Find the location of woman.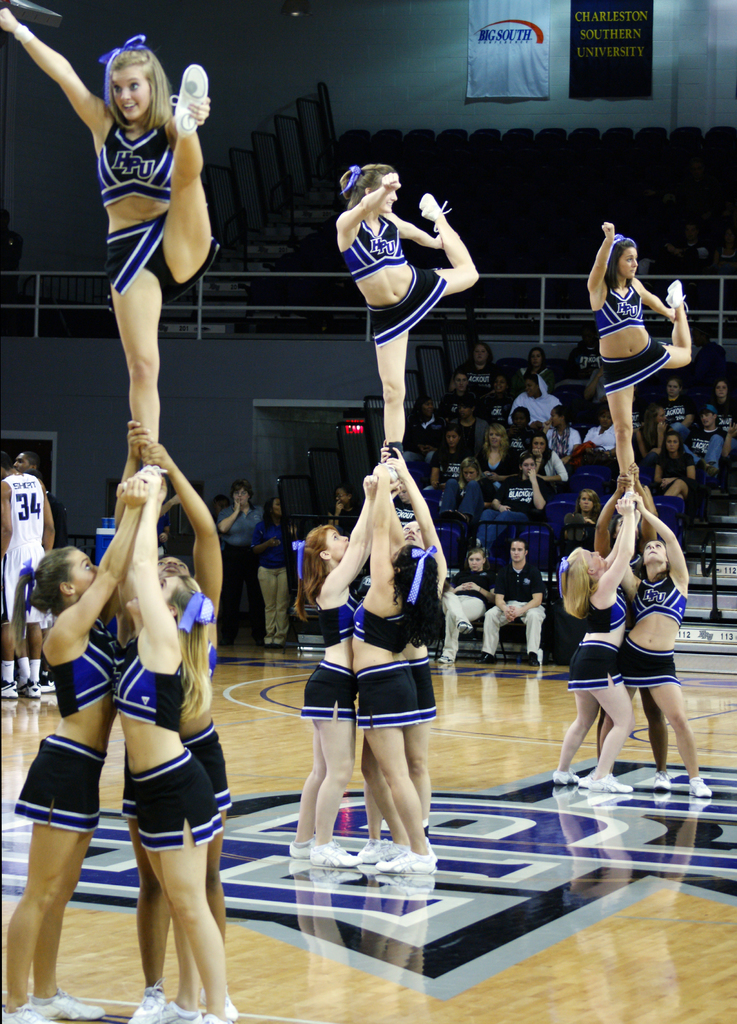
Location: Rect(656, 379, 693, 433).
